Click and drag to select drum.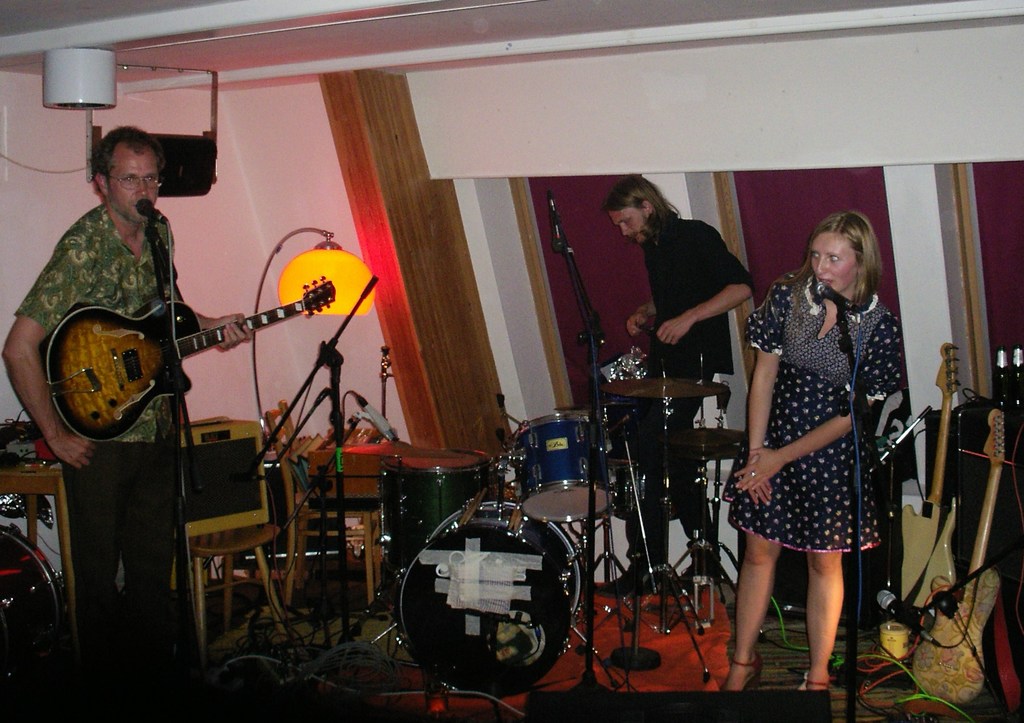
Selection: left=376, top=447, right=496, bottom=561.
